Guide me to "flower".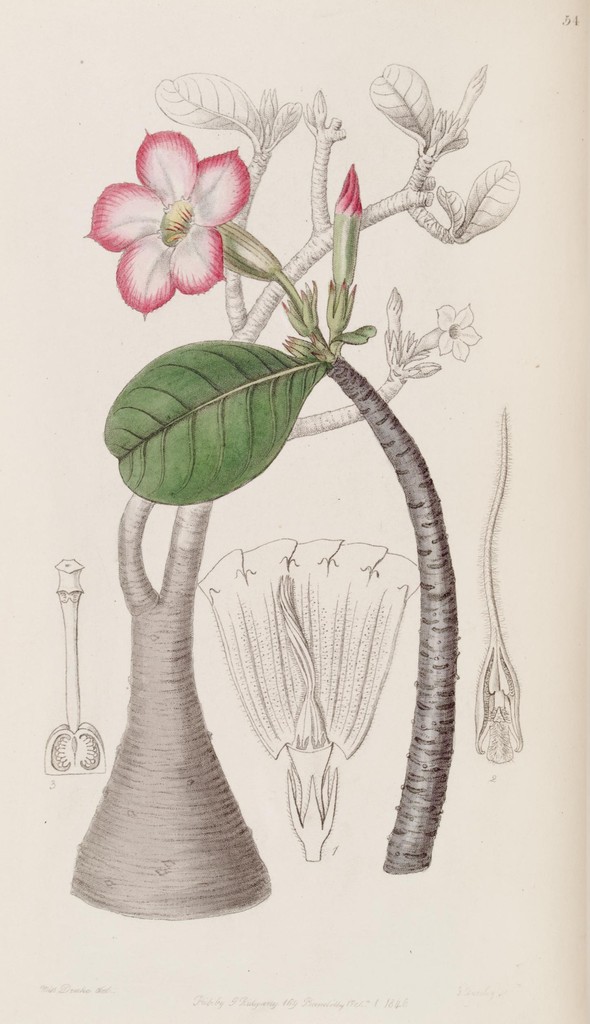
Guidance: <region>323, 166, 370, 344</region>.
